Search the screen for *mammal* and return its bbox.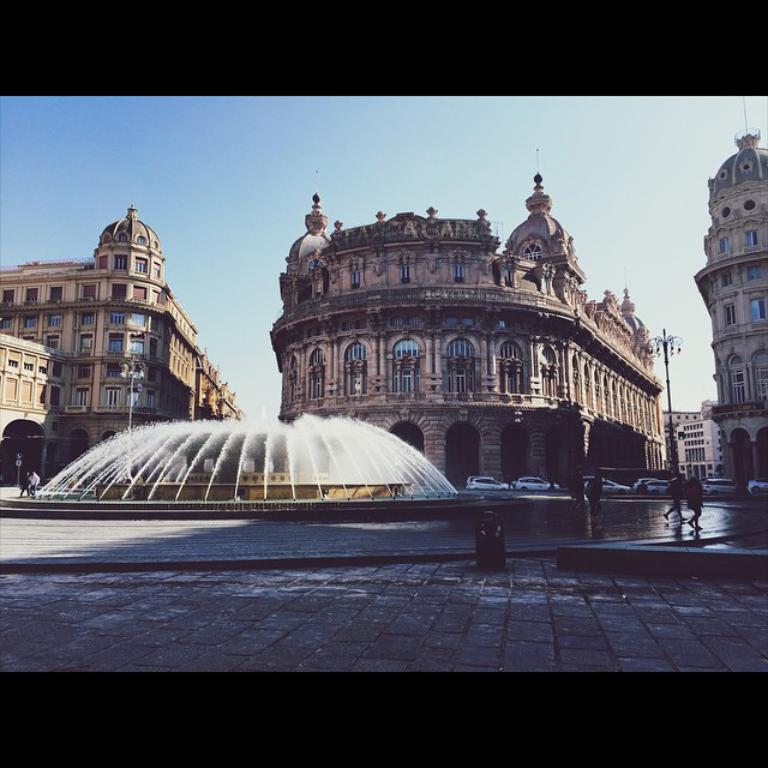
Found: (left=586, top=469, right=611, bottom=511).
